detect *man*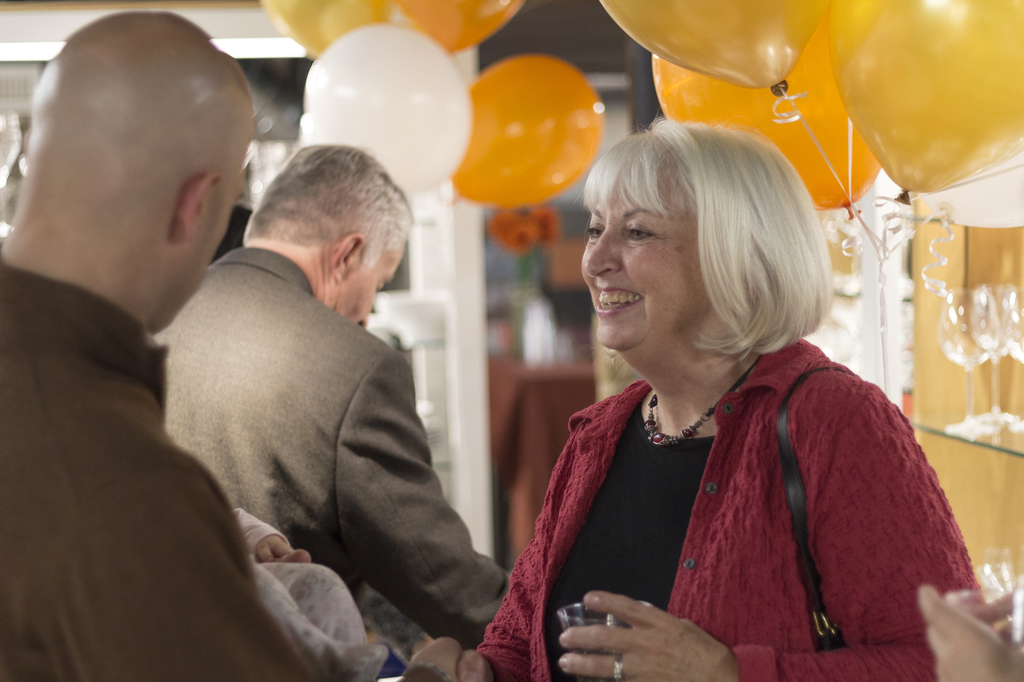
pyautogui.locateOnScreen(0, 2, 476, 681)
